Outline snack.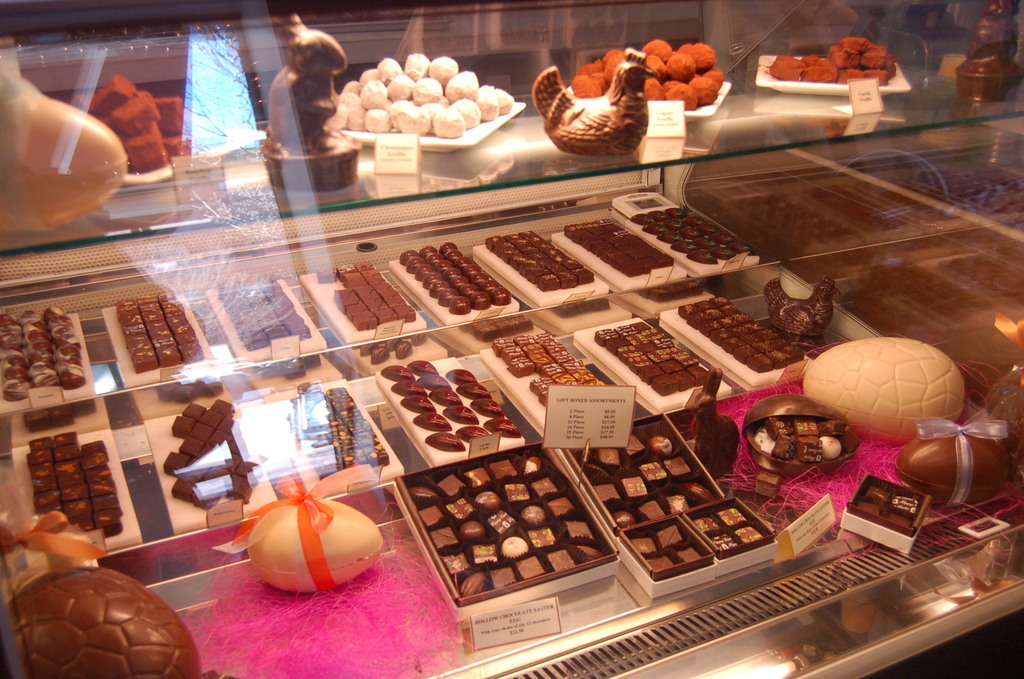
Outline: BBox(22, 448, 51, 468).
